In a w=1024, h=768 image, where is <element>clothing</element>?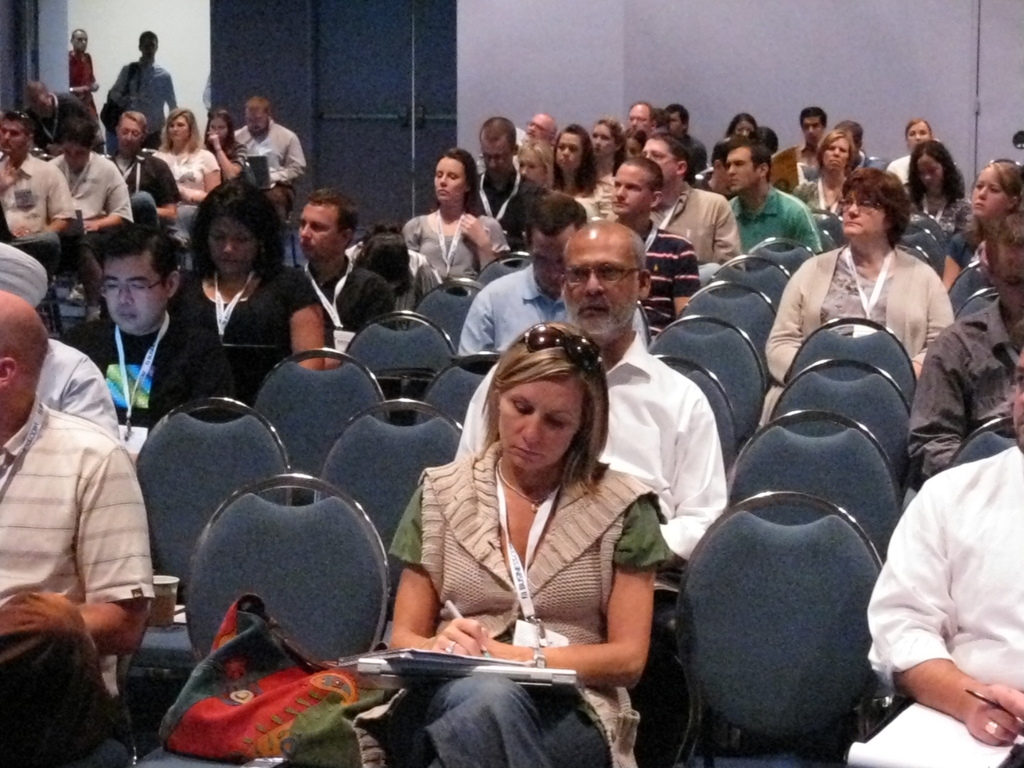
903,297,1023,483.
